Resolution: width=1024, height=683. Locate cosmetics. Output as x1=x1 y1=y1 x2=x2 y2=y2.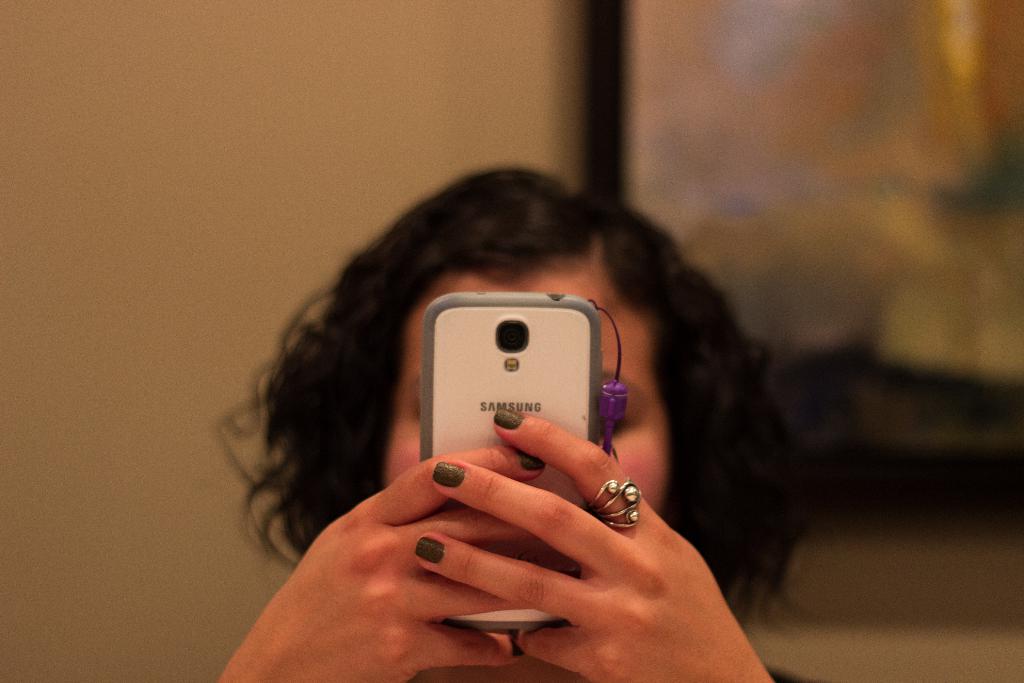
x1=429 y1=459 x2=465 y2=493.
